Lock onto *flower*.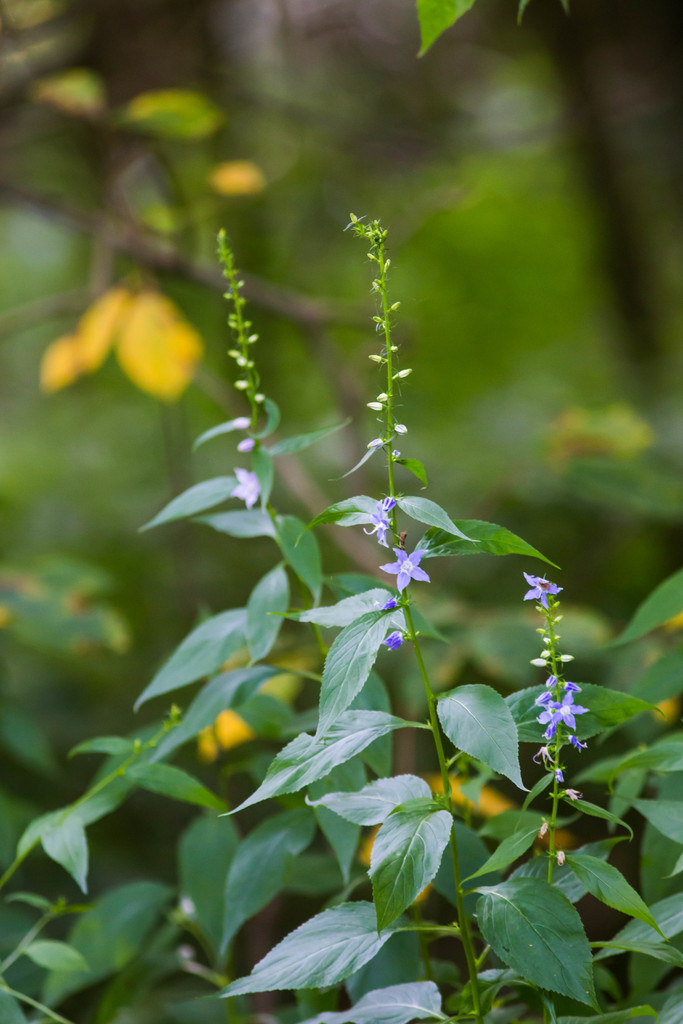
Locked: {"x1": 382, "y1": 627, "x2": 408, "y2": 650}.
